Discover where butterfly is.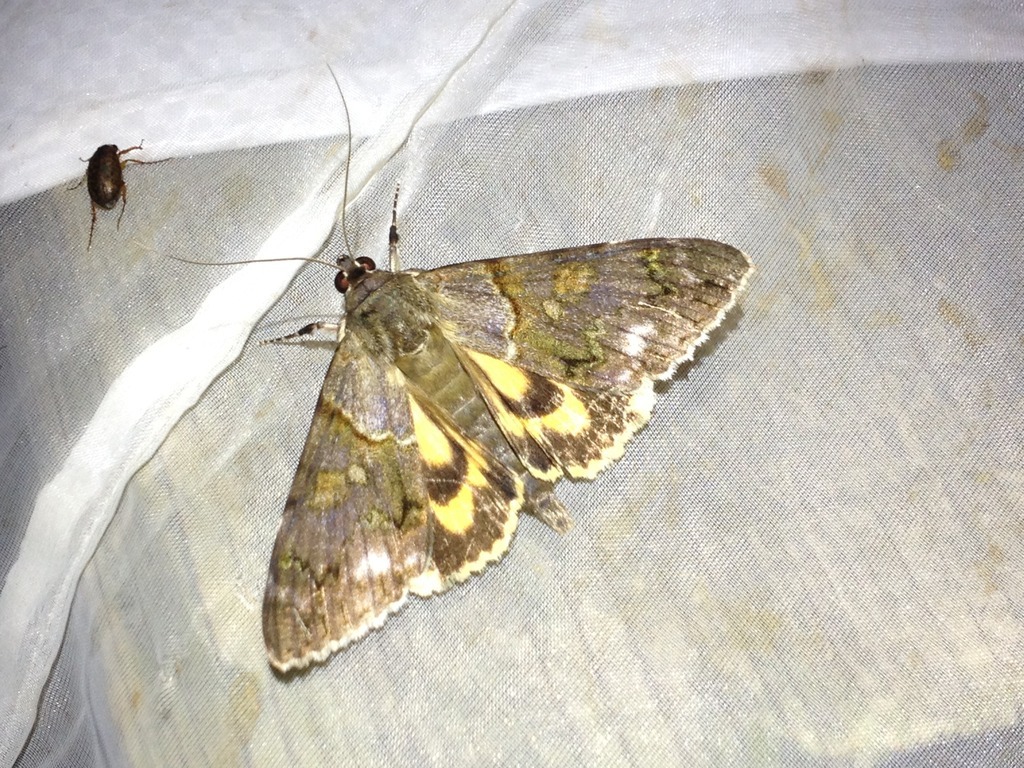
Discovered at l=224, t=181, r=751, b=665.
